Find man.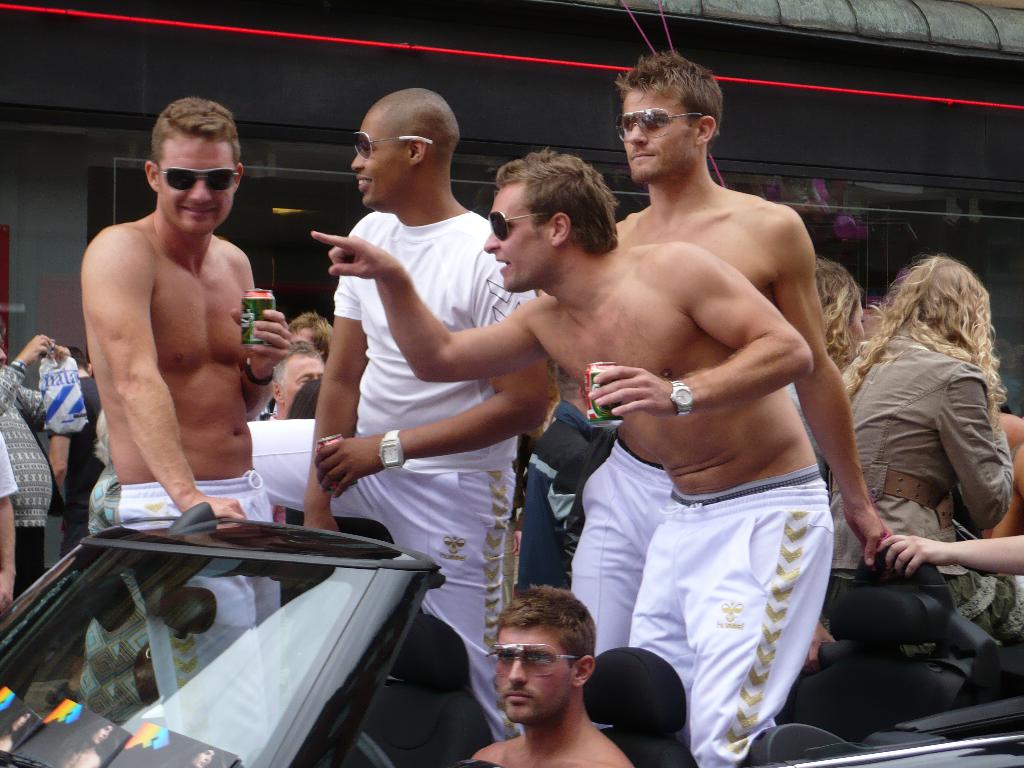
[471, 584, 636, 767].
